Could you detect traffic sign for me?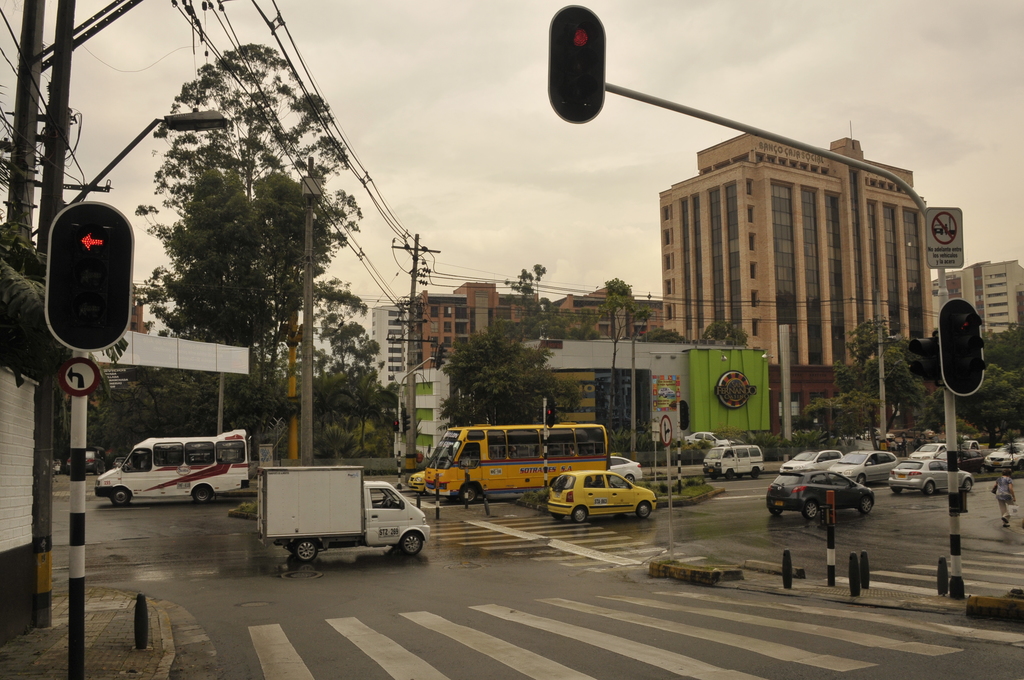
Detection result: Rect(927, 204, 966, 270).
